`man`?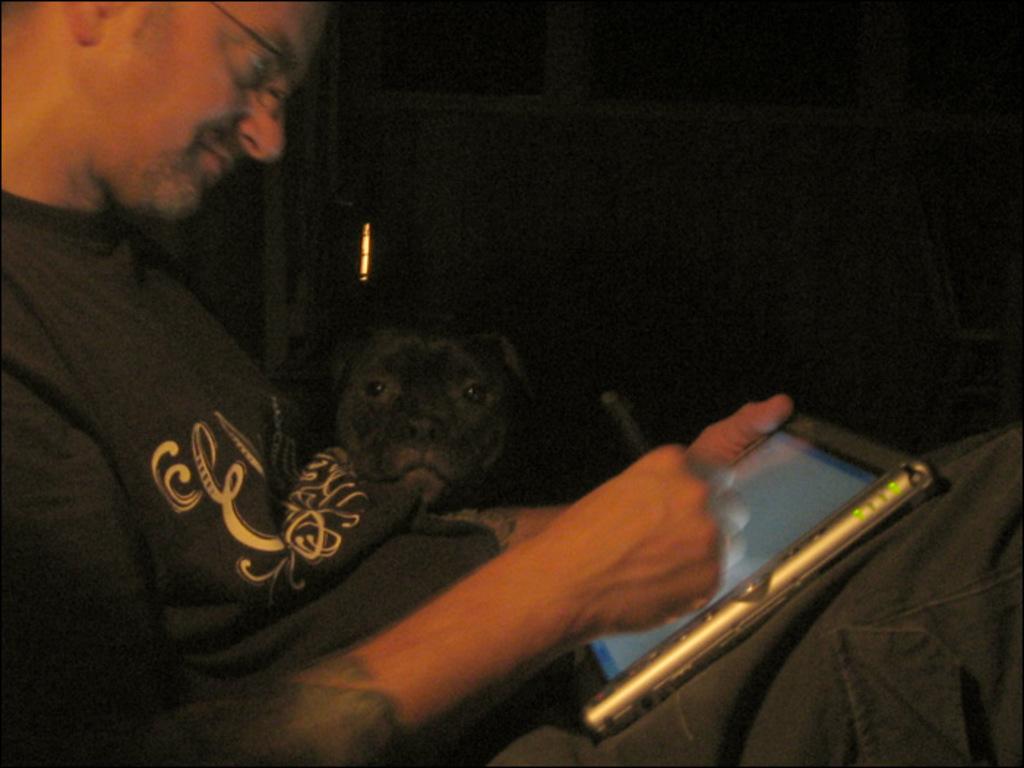
region(0, 0, 1023, 767)
